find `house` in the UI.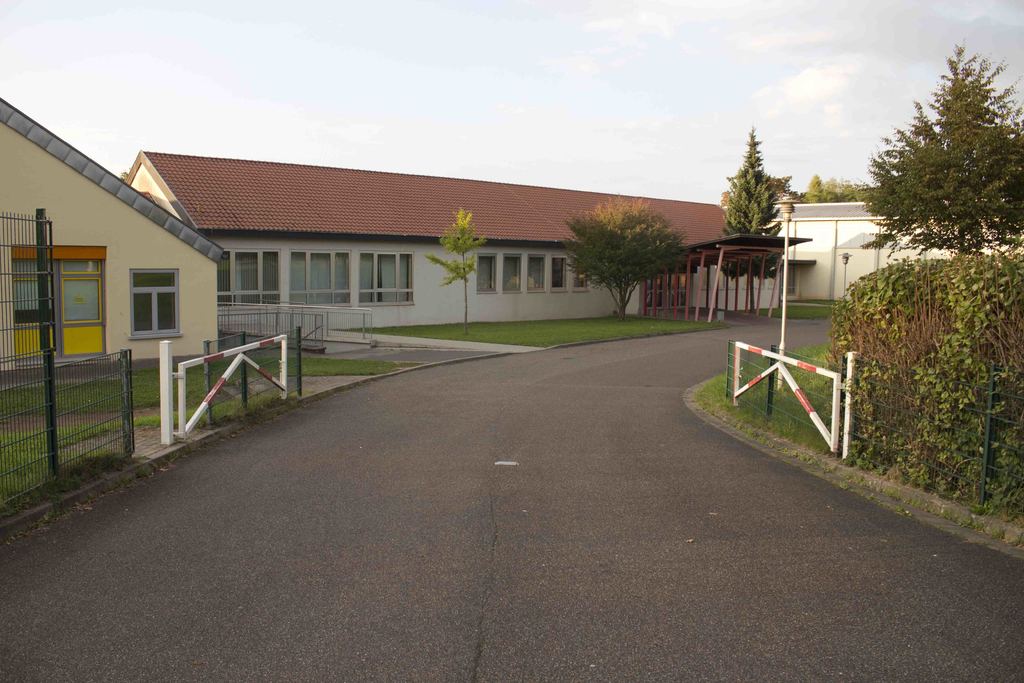
UI element at bbox=(737, 199, 1023, 304).
